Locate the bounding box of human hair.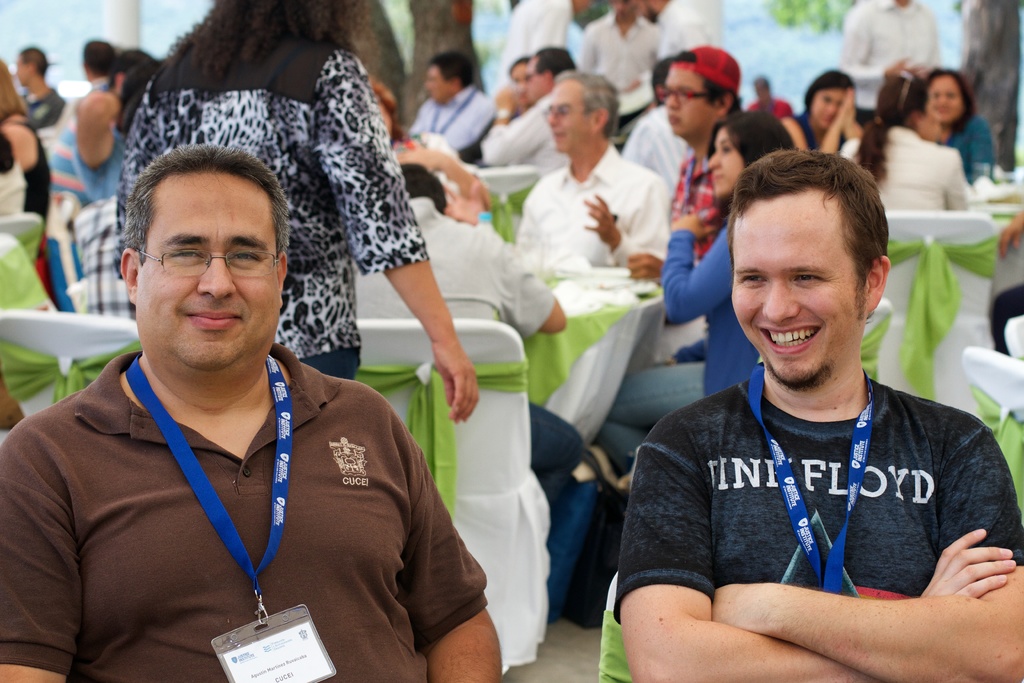
Bounding box: 123:138:292:272.
